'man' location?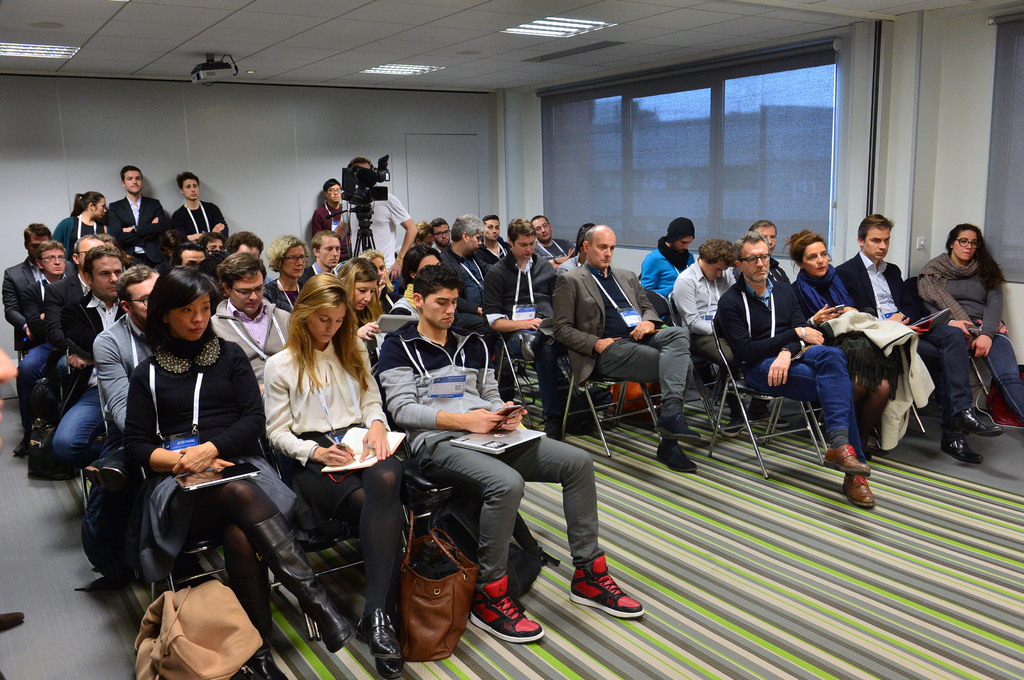
l=381, t=264, r=646, b=644
